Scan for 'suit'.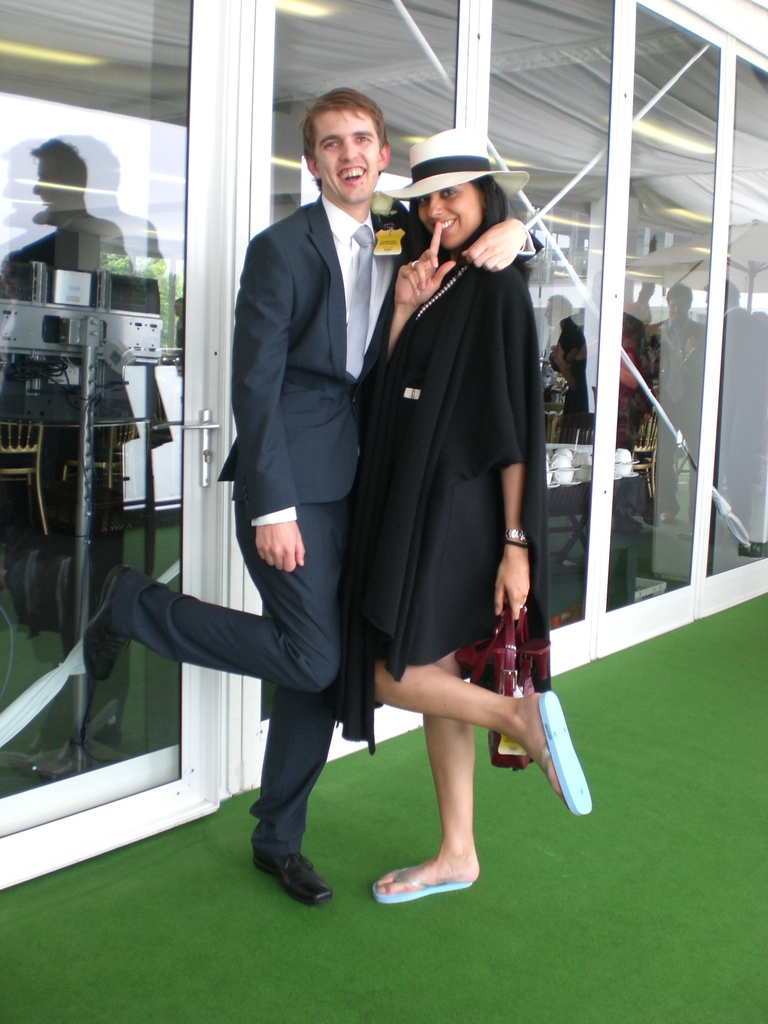
Scan result: {"left": 193, "top": 117, "right": 396, "bottom": 849}.
